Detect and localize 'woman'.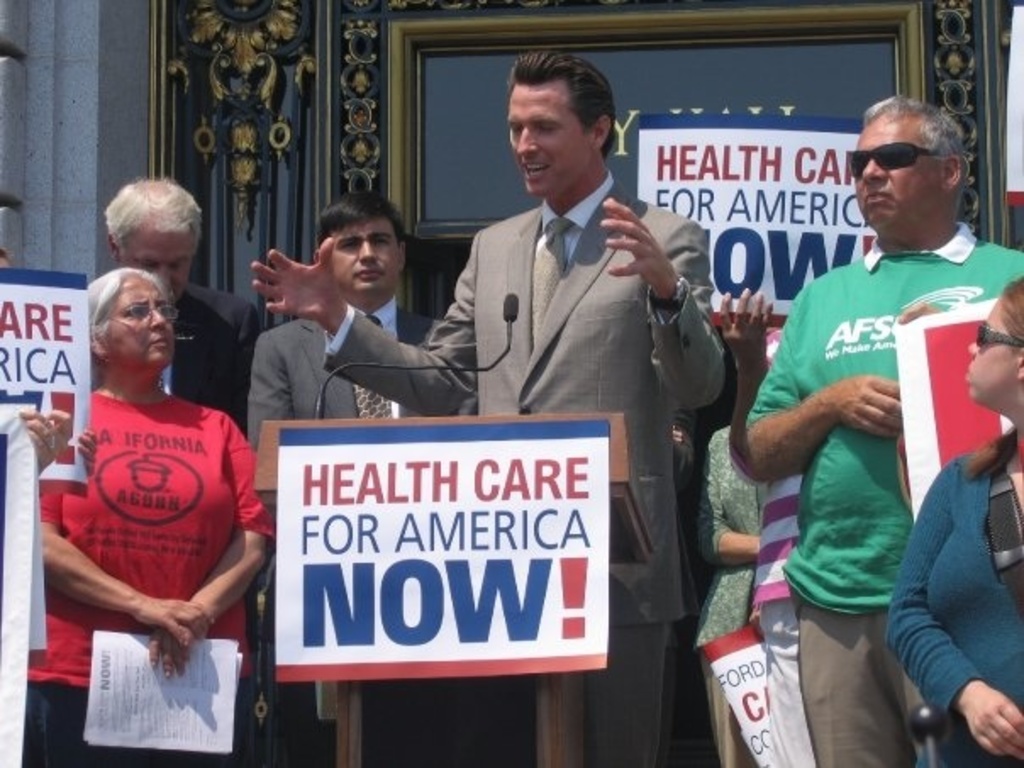
Localized at region(883, 278, 1022, 766).
